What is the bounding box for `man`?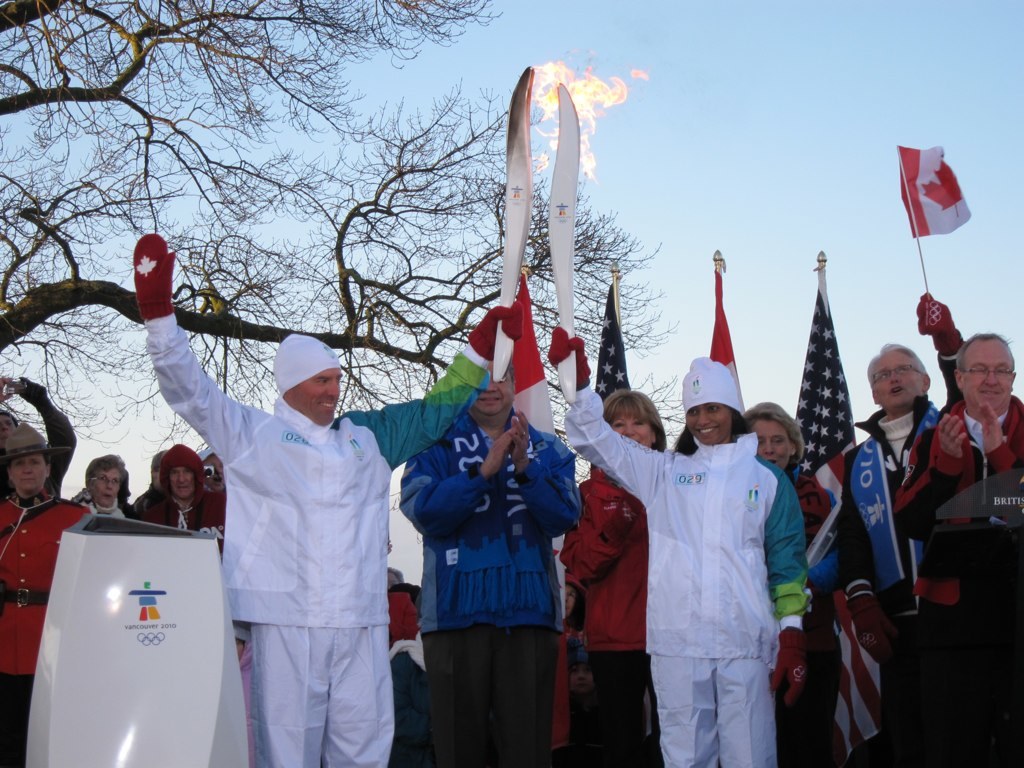
x1=389, y1=320, x2=593, y2=760.
